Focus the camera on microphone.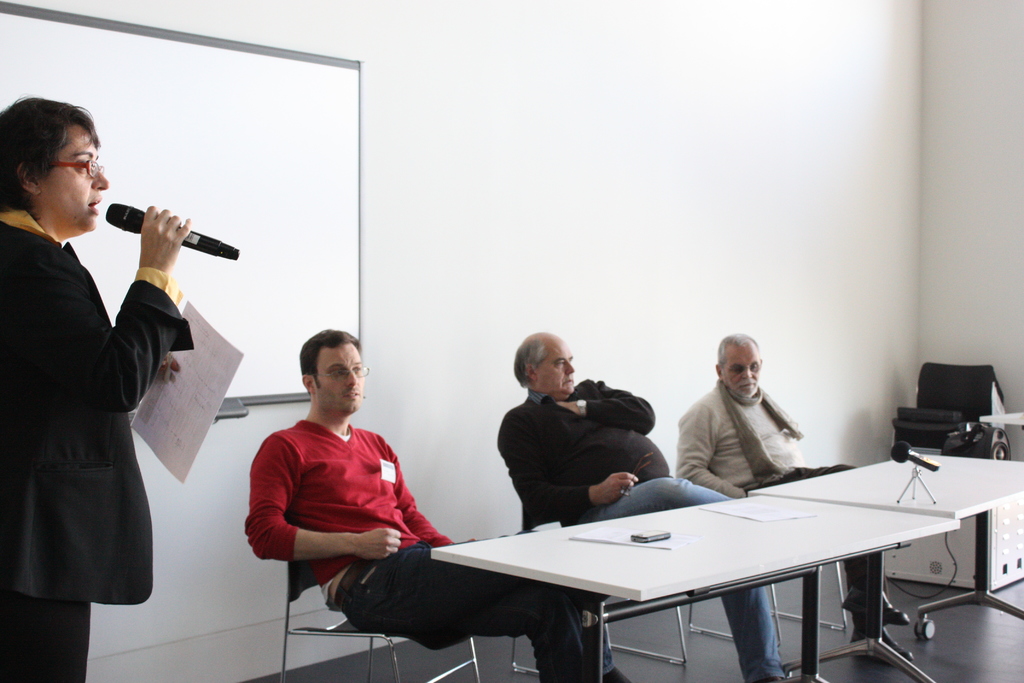
Focus region: {"left": 891, "top": 442, "right": 941, "bottom": 472}.
